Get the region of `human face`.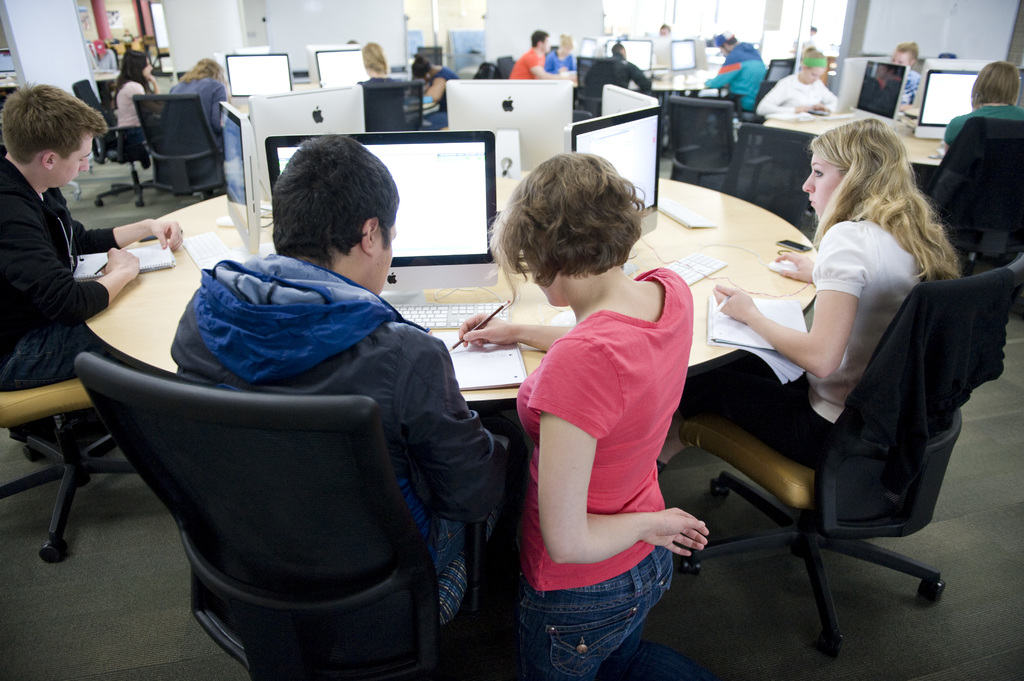
rect(49, 133, 92, 188).
